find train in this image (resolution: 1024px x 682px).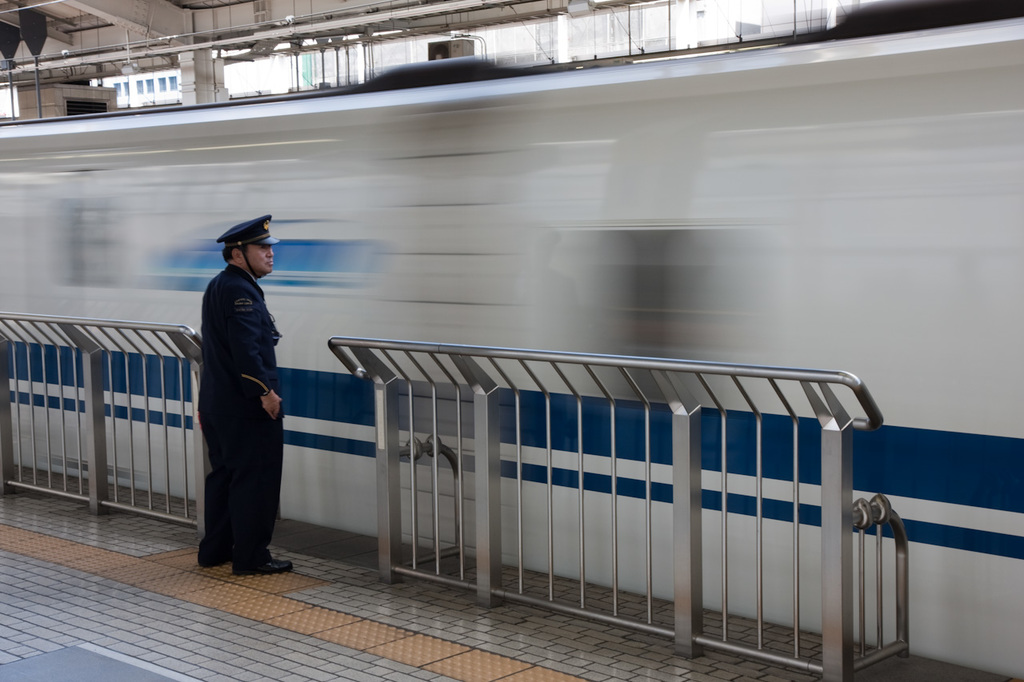
box=[0, 42, 1023, 681].
